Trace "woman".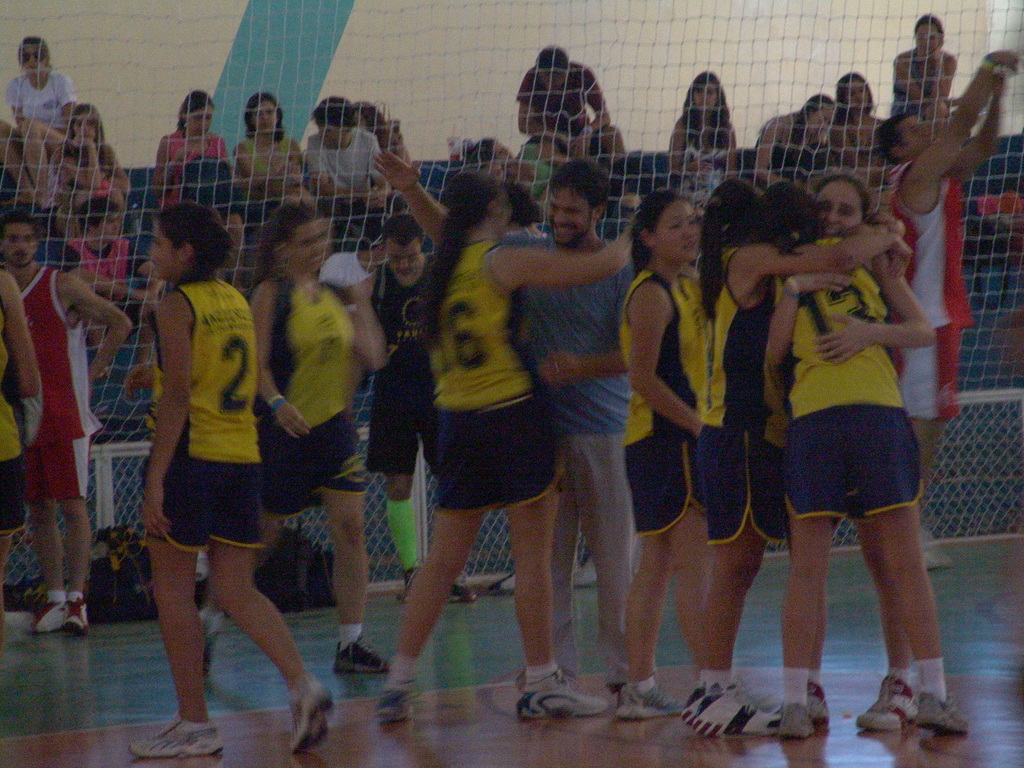
Traced to <region>234, 93, 330, 229</region>.
